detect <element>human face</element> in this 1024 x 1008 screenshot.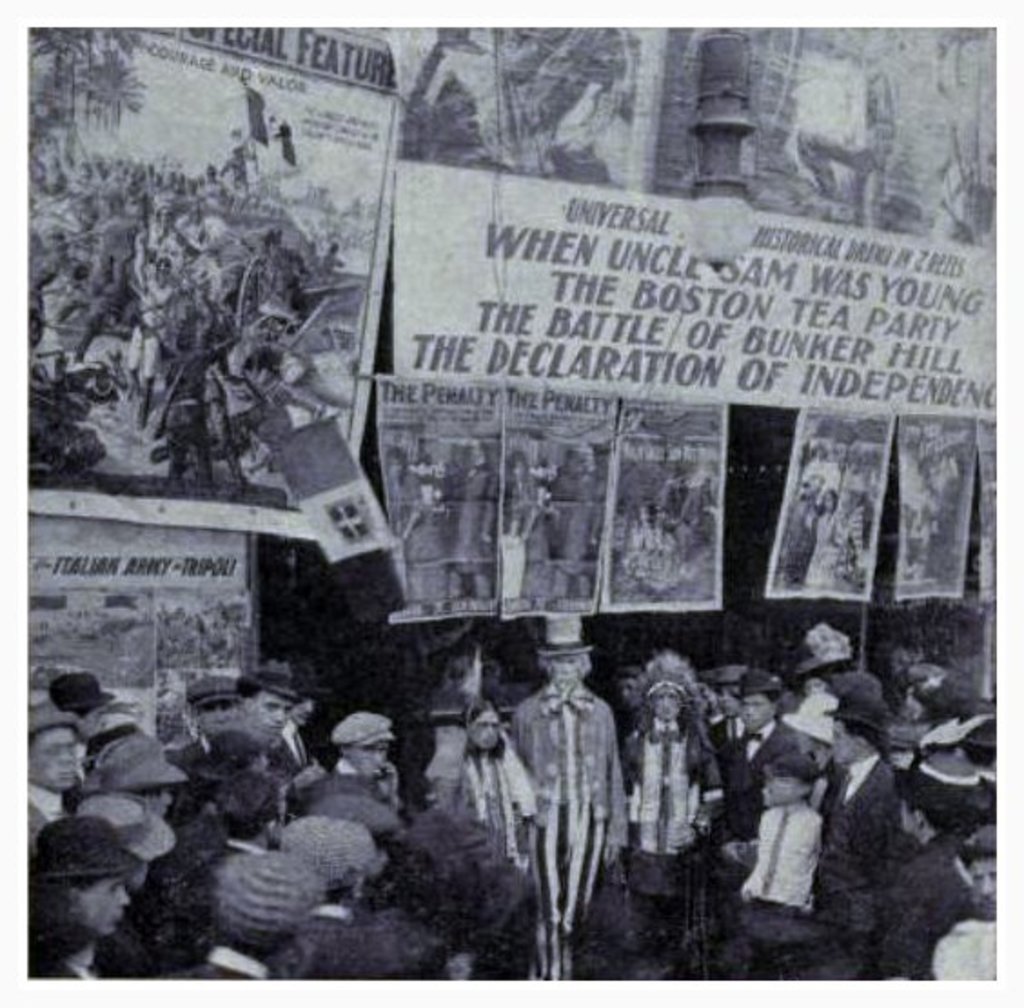
Detection: {"x1": 196, "y1": 699, "x2": 236, "y2": 726}.
